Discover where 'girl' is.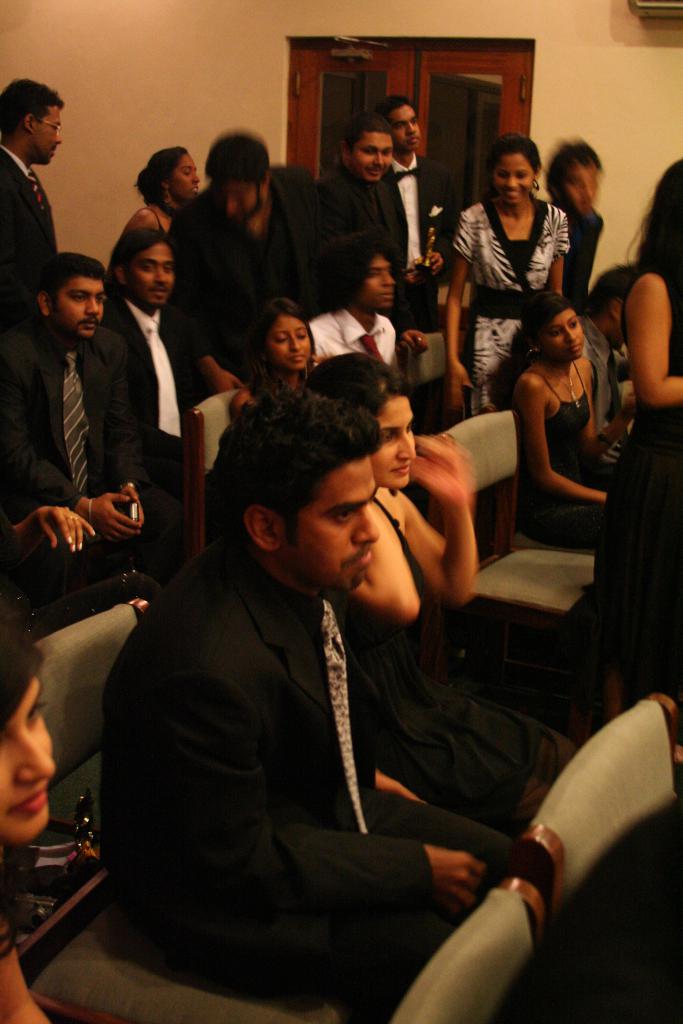
Discovered at crop(306, 351, 575, 832).
